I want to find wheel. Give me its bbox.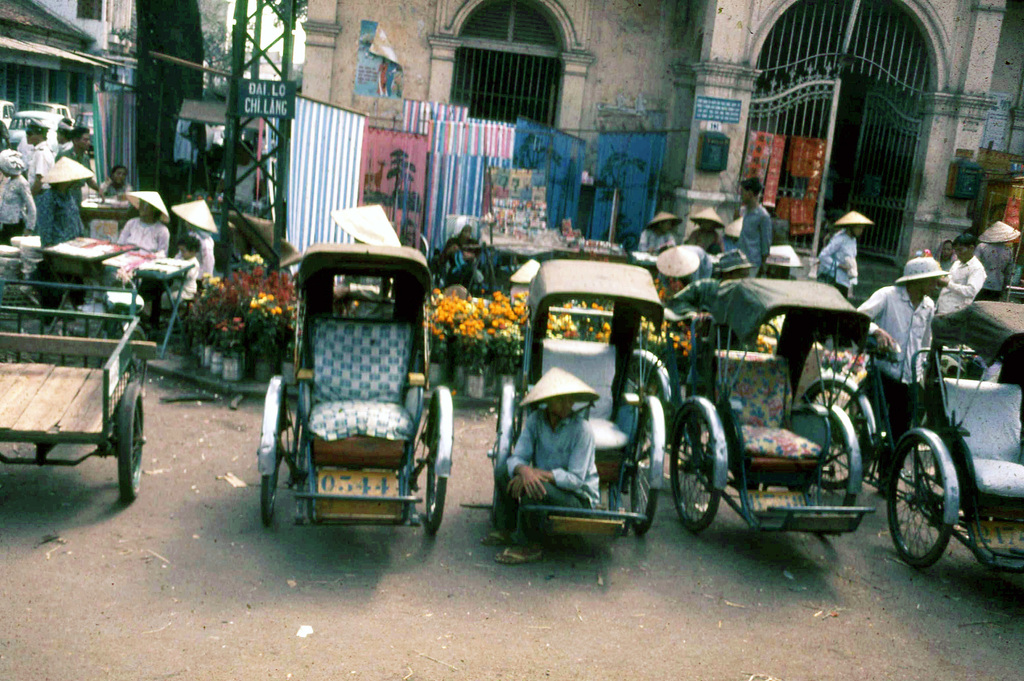
l=493, t=484, r=508, b=519.
